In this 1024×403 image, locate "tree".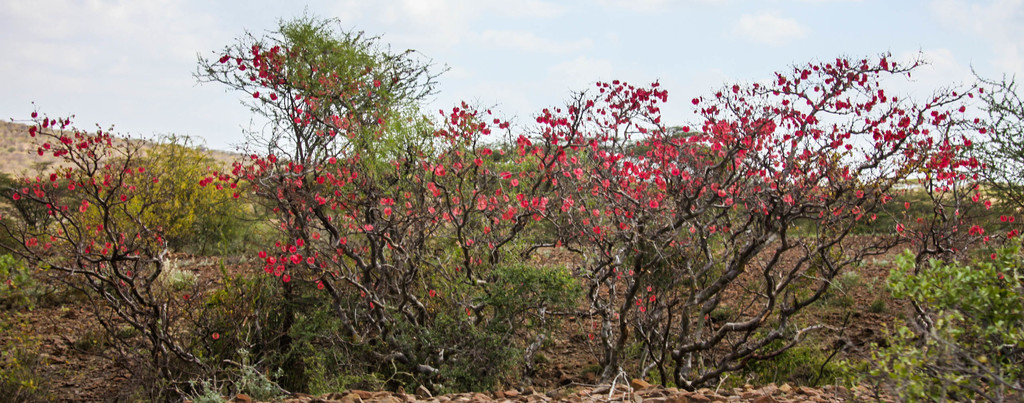
Bounding box: x1=454 y1=35 x2=977 y2=373.
